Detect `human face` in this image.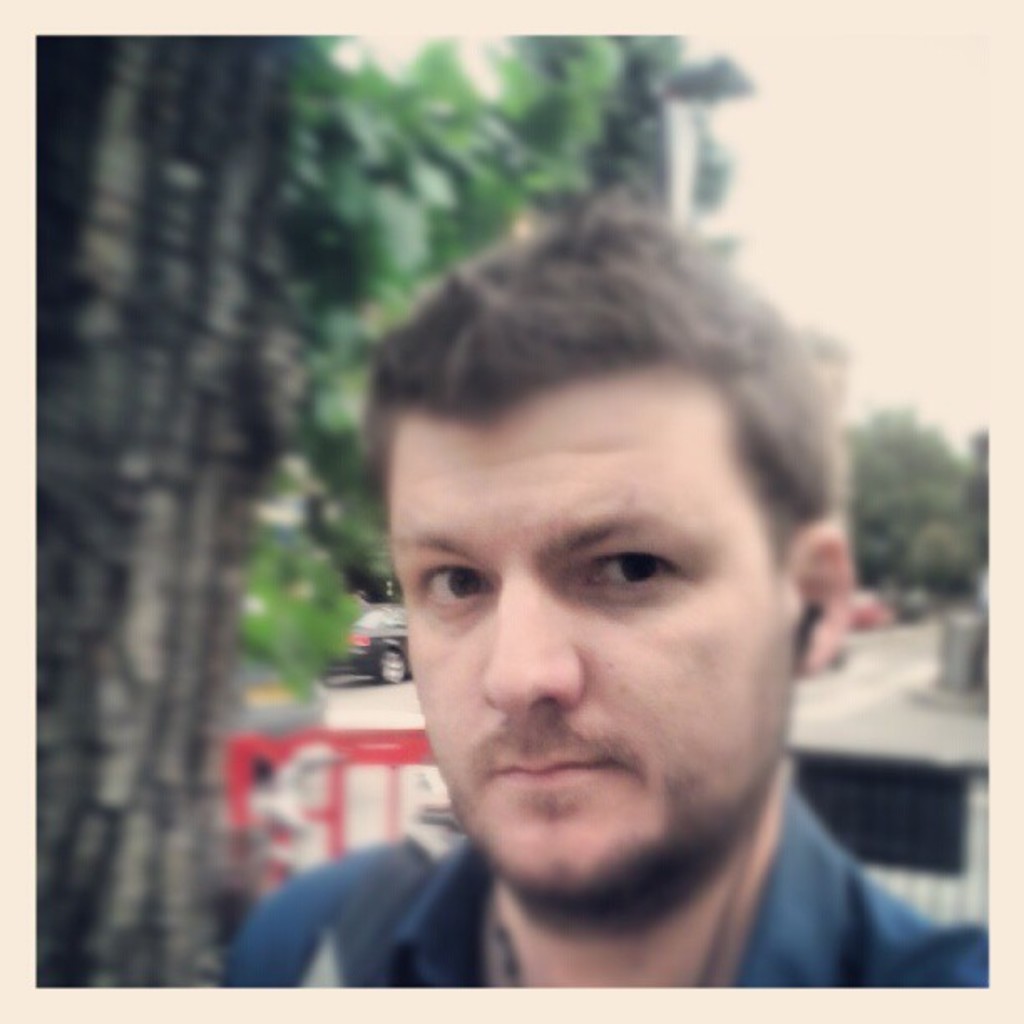
Detection: box=[393, 351, 796, 939].
